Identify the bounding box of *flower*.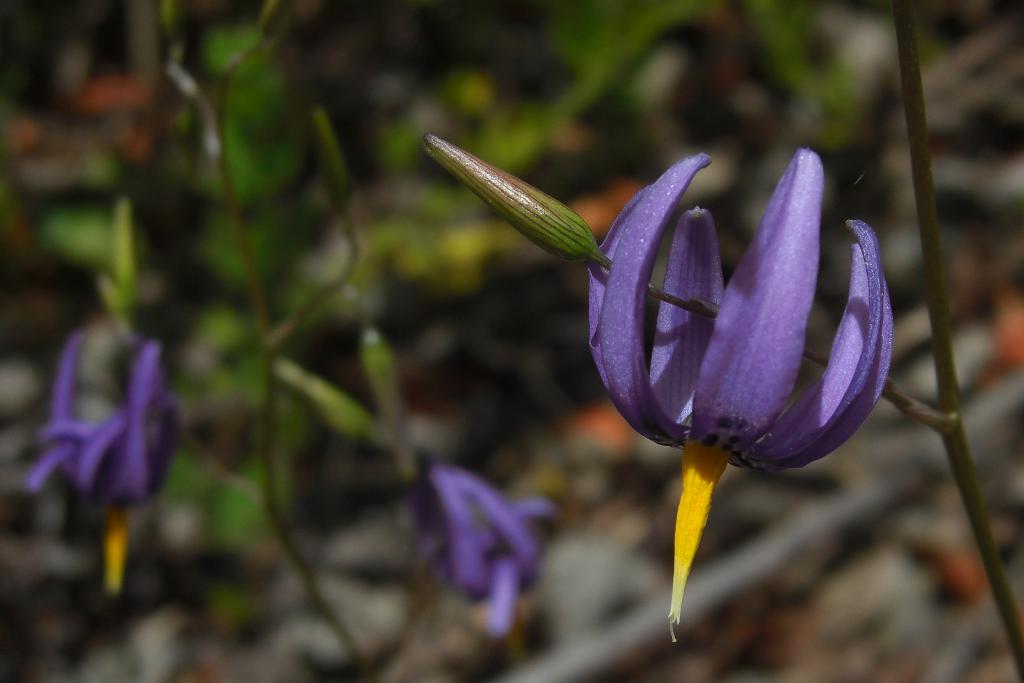
(x1=10, y1=325, x2=185, y2=600).
